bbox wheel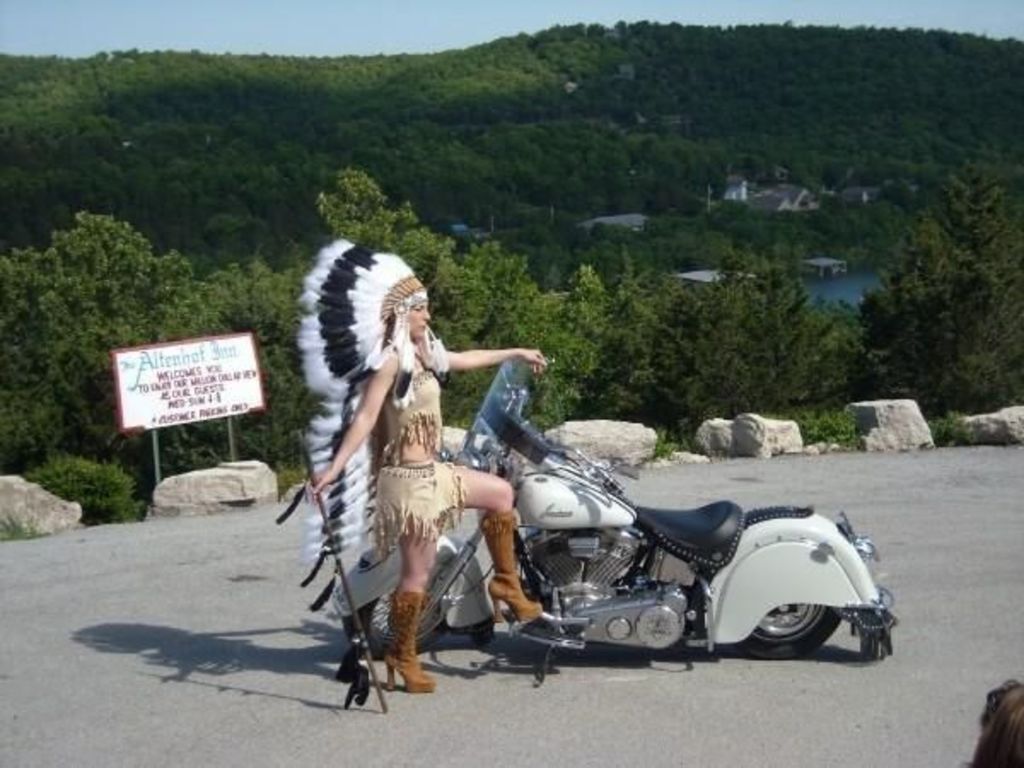
bbox=[736, 601, 843, 657]
